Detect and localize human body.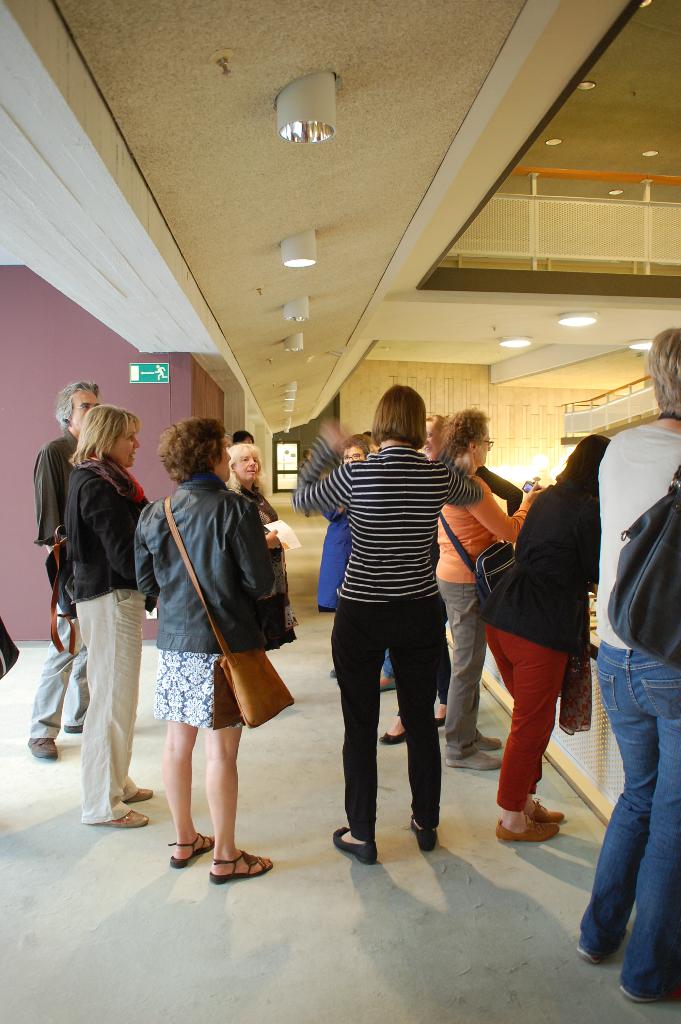
Localized at select_region(137, 468, 277, 884).
